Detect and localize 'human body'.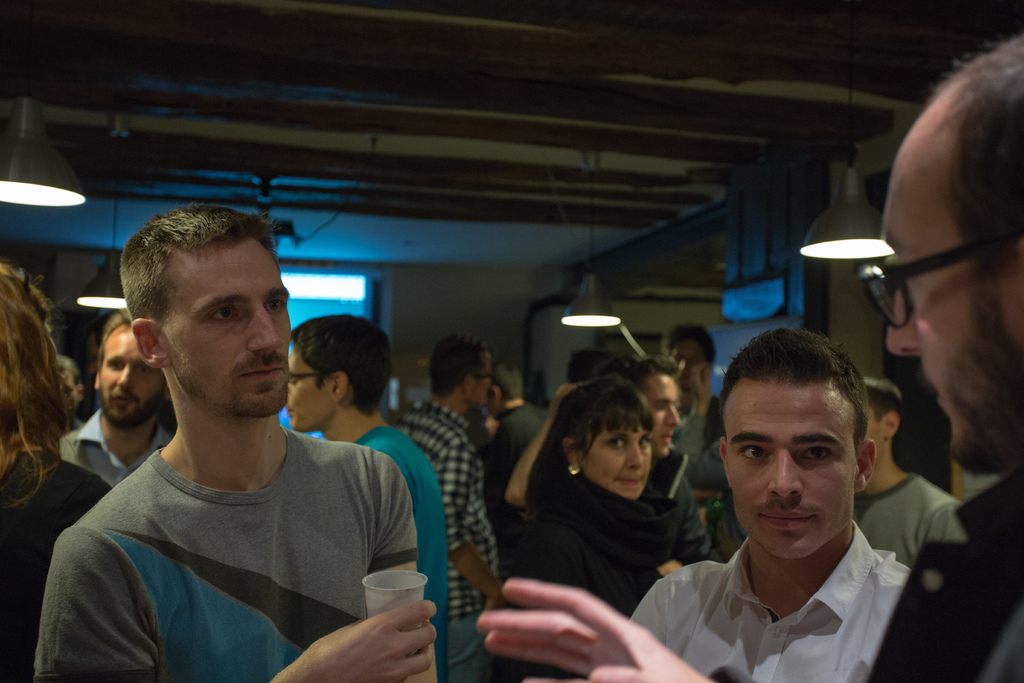
Localized at select_region(0, 447, 115, 682).
